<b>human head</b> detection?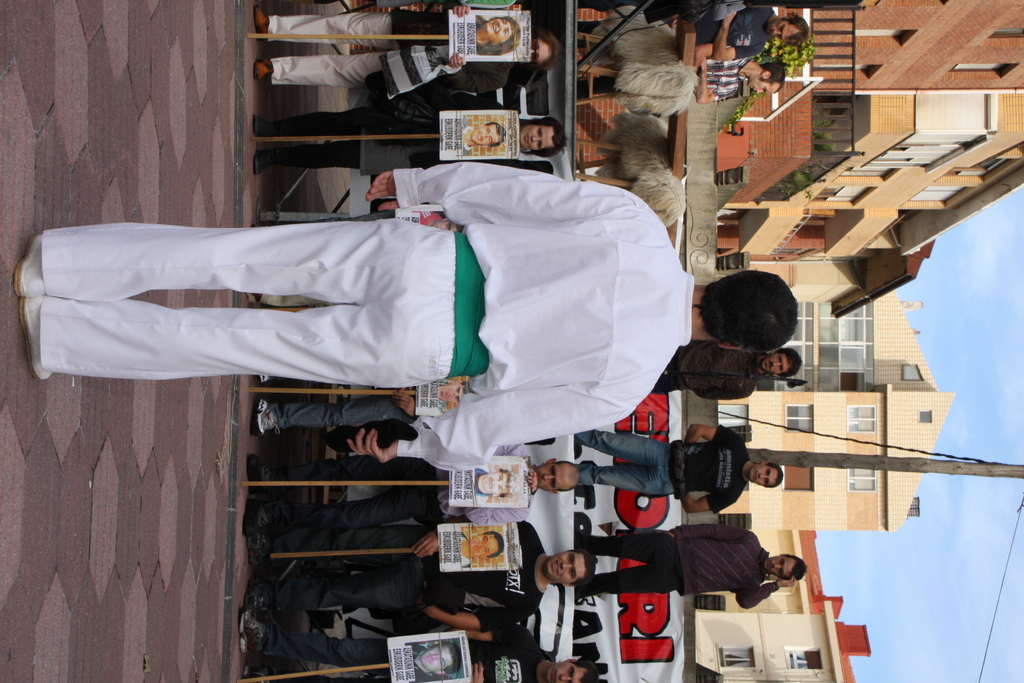
545:661:601:682
